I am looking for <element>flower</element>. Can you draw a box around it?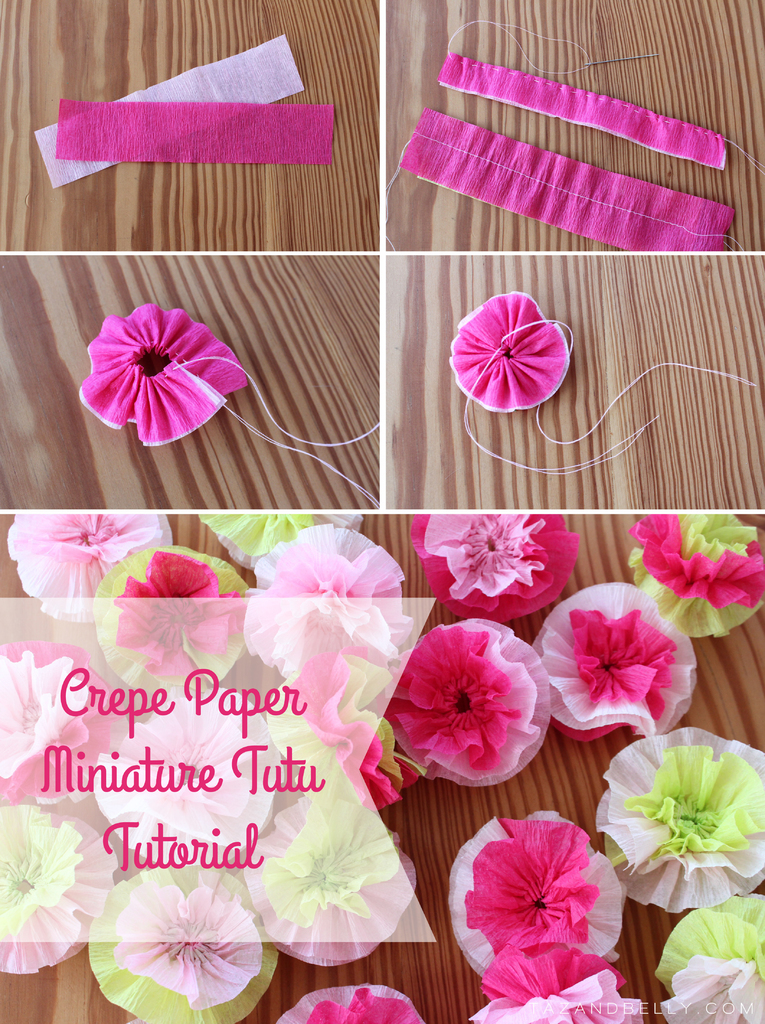
Sure, the bounding box is <region>78, 302, 250, 442</region>.
